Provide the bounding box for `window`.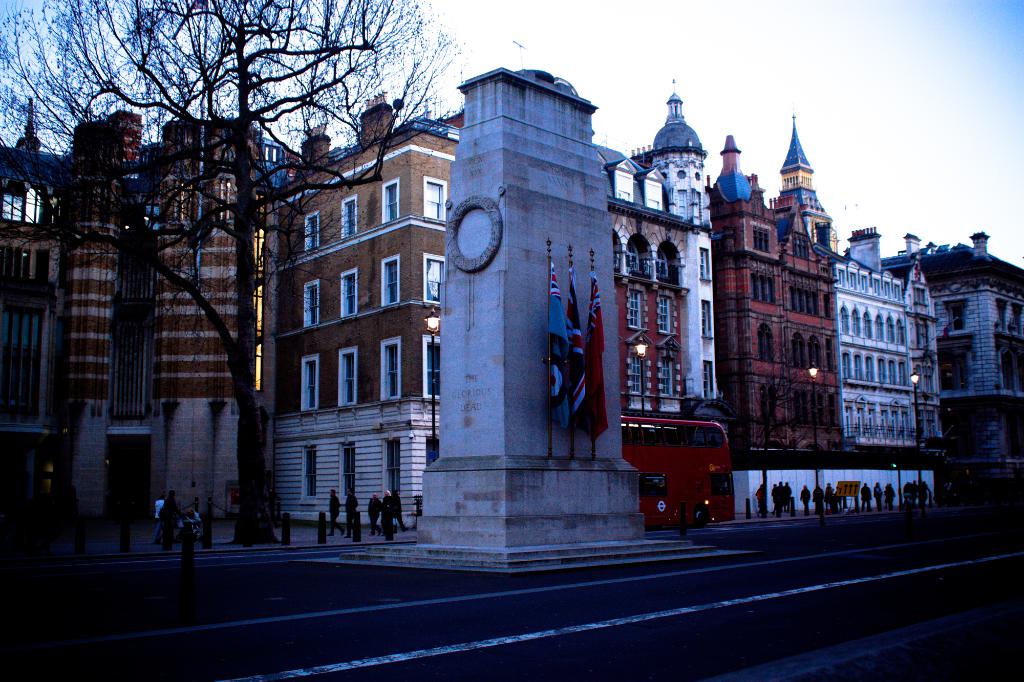
[307,448,315,495].
